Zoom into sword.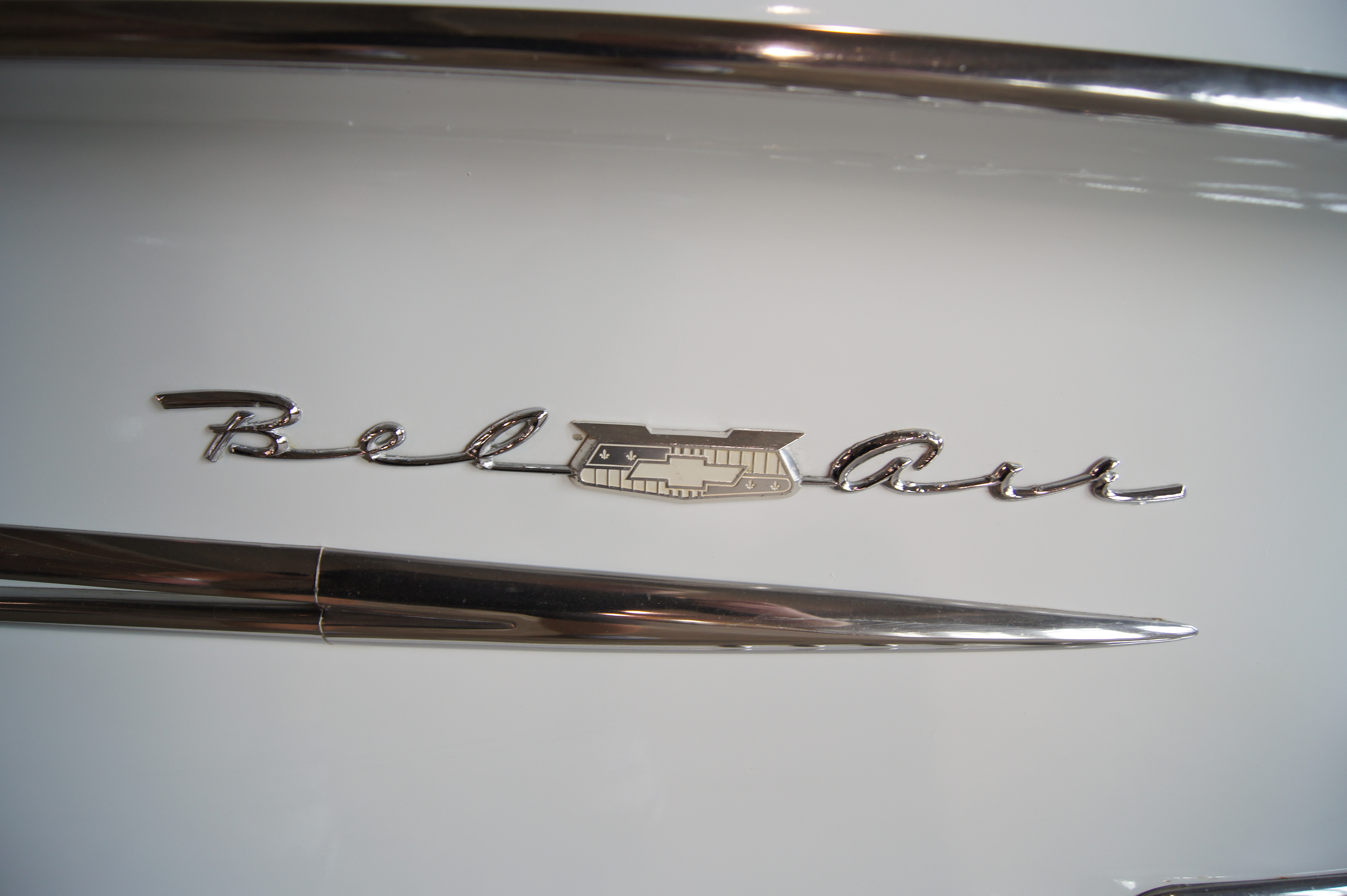
Zoom target: left=1, top=149, right=348, bottom=200.
